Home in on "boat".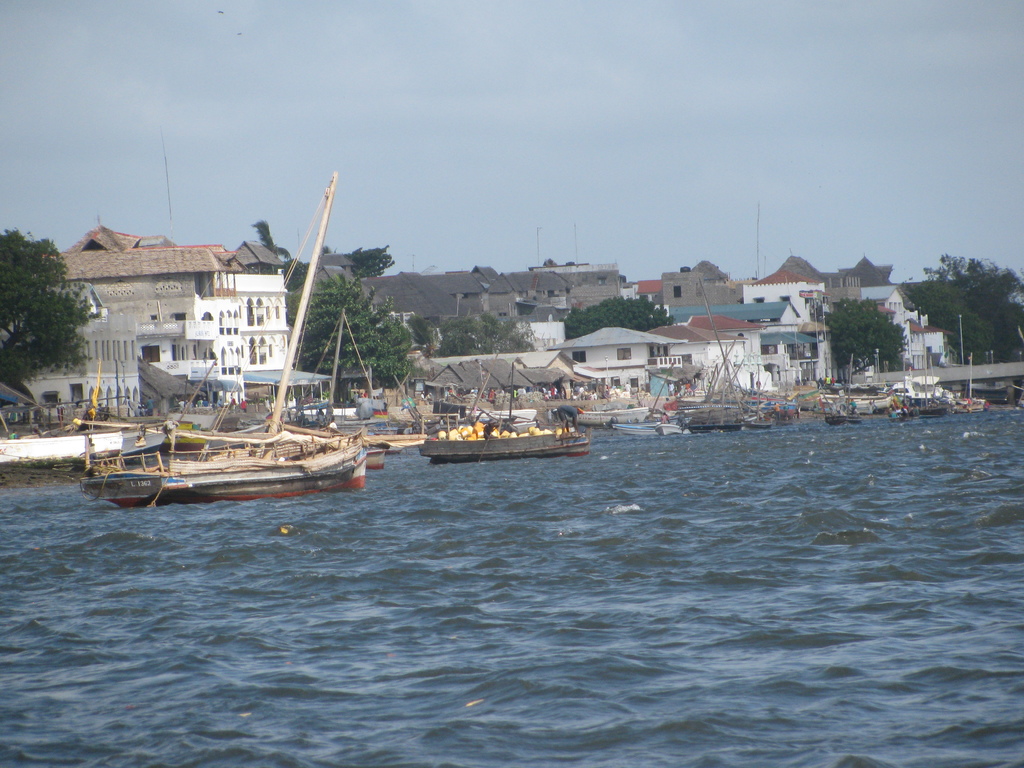
Homed in at [763, 401, 794, 417].
